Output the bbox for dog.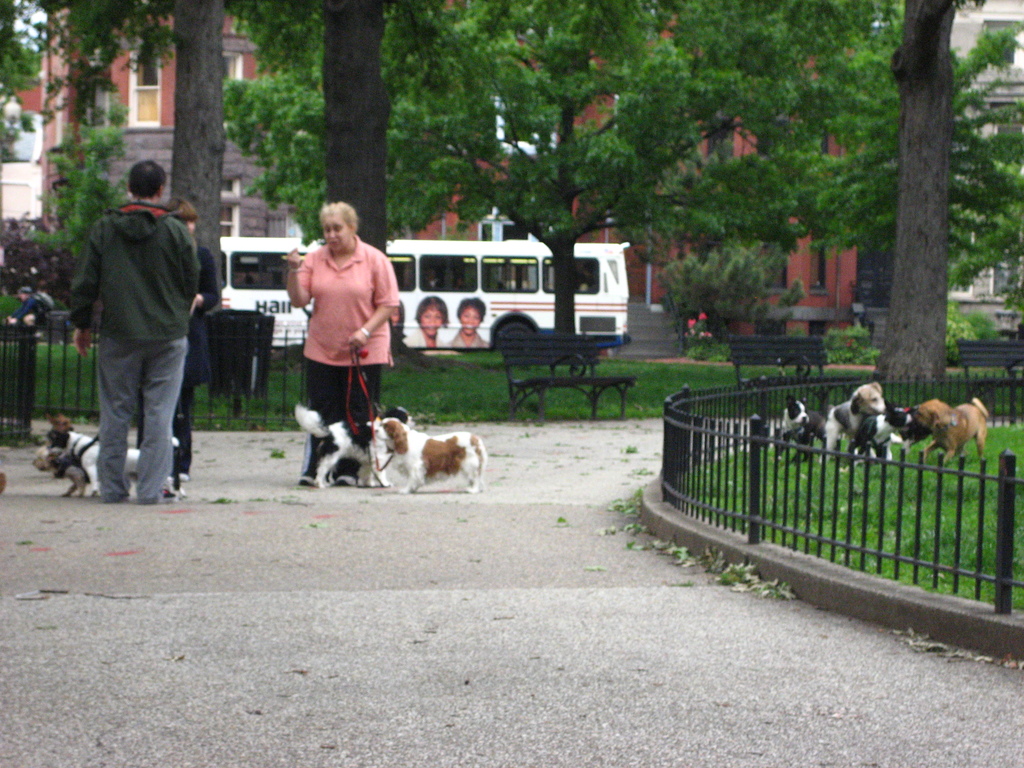
(x1=368, y1=416, x2=490, y2=494).
